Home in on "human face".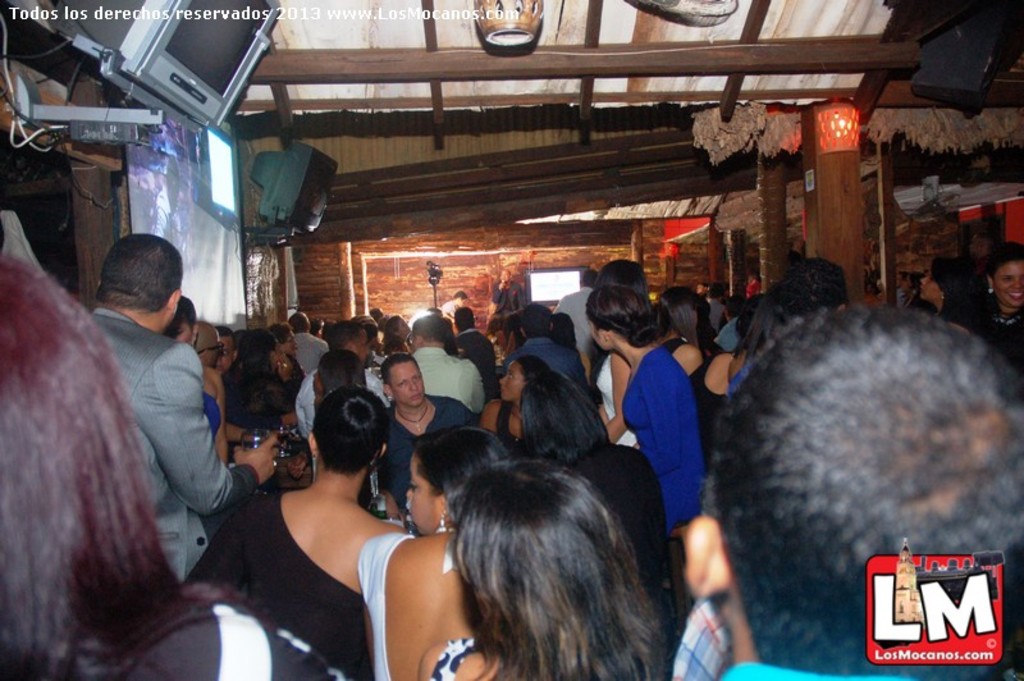
Homed in at box=[495, 360, 527, 399].
